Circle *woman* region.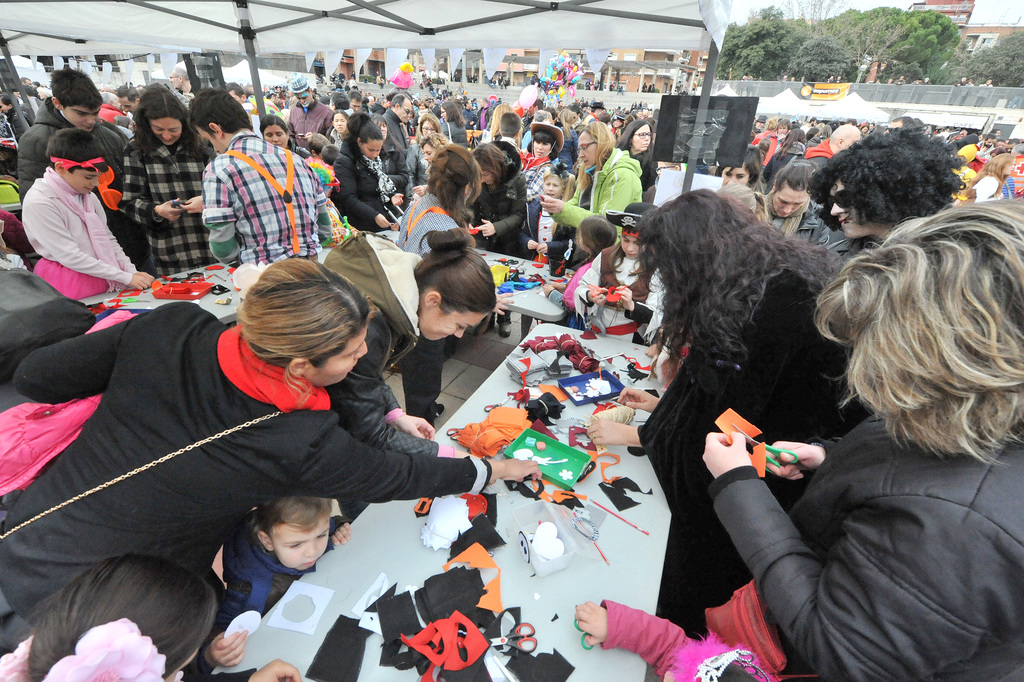
Region: rect(611, 119, 626, 133).
